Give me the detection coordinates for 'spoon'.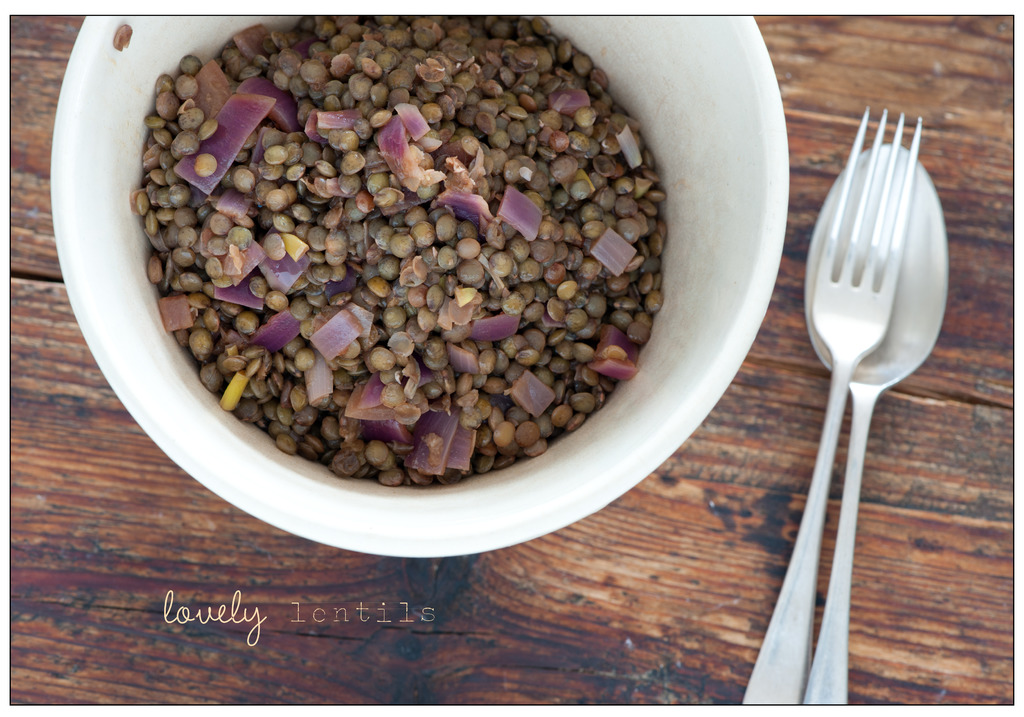
{"left": 803, "top": 141, "right": 950, "bottom": 705}.
